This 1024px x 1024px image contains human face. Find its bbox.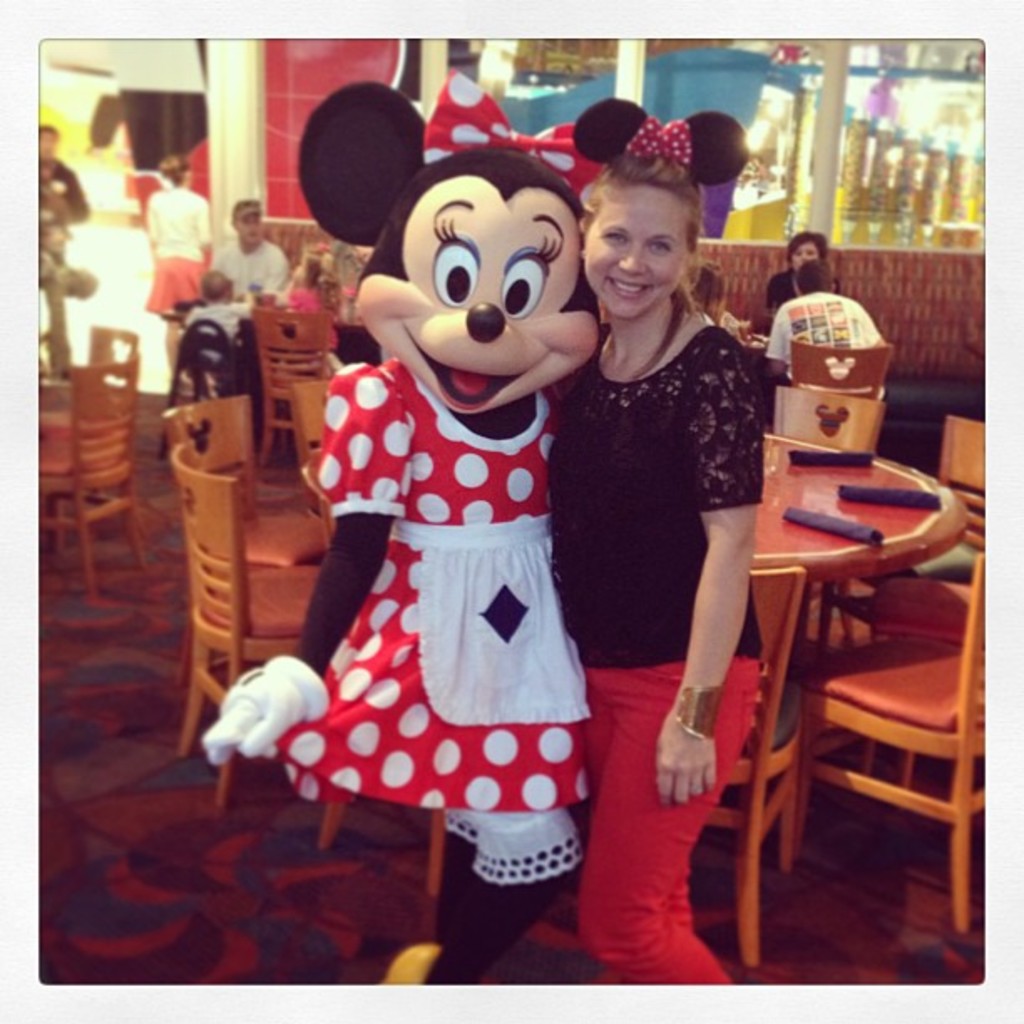
234, 216, 256, 248.
